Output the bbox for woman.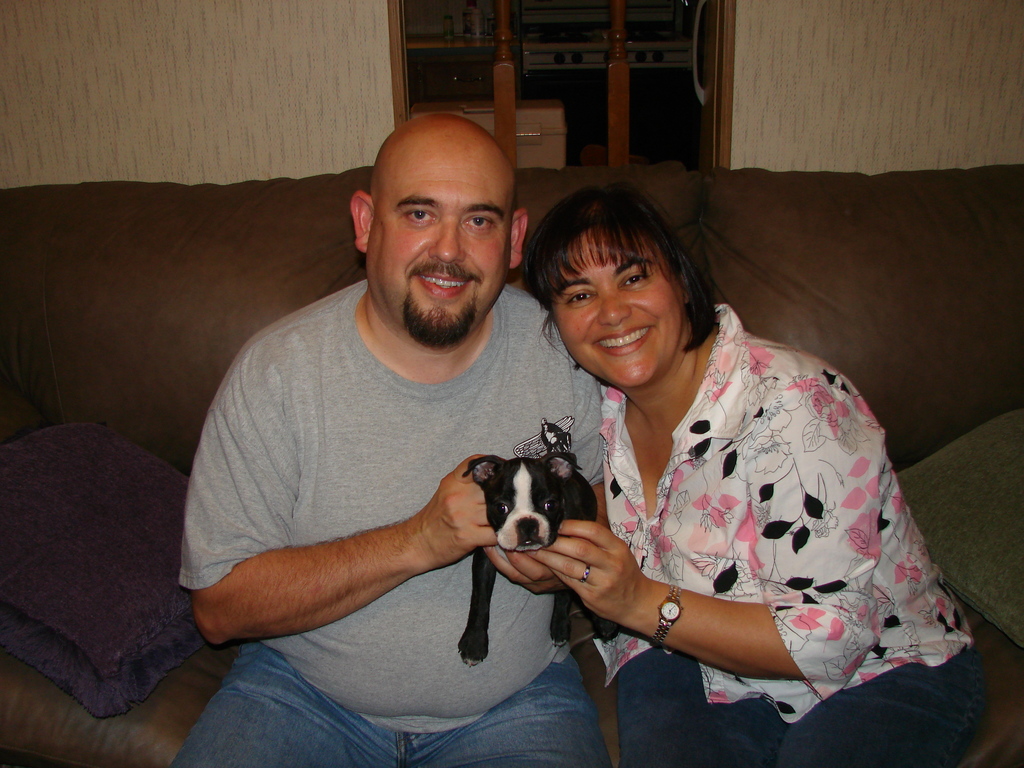
crop(497, 194, 902, 758).
